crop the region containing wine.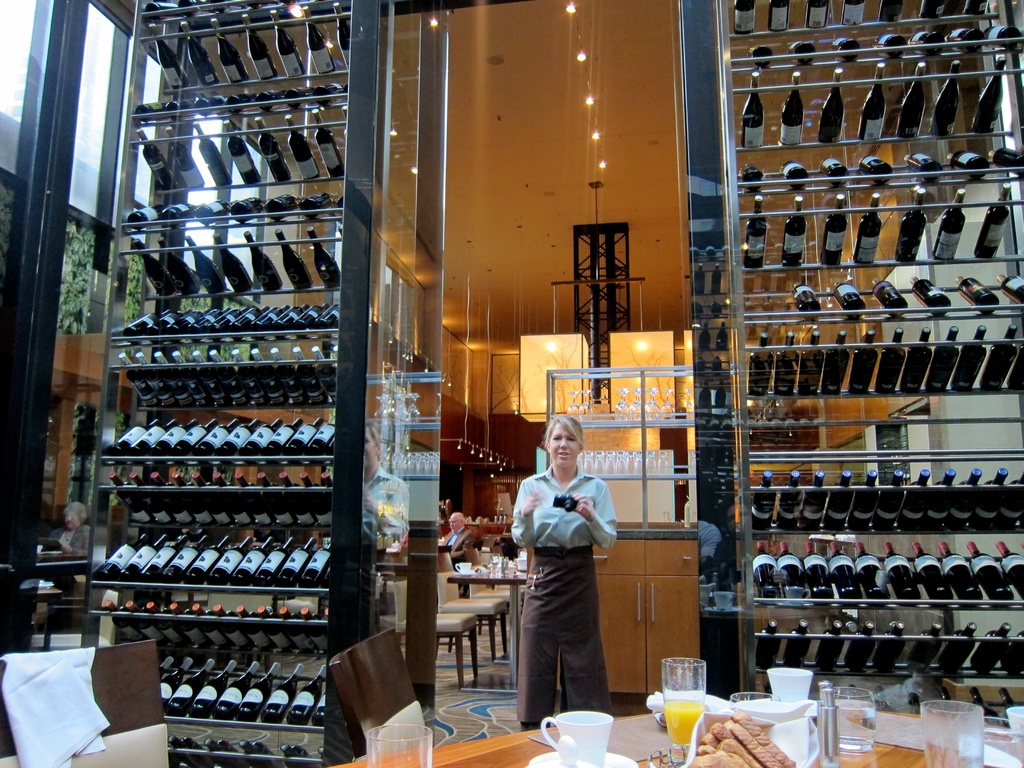
Crop region: (287,108,320,180).
